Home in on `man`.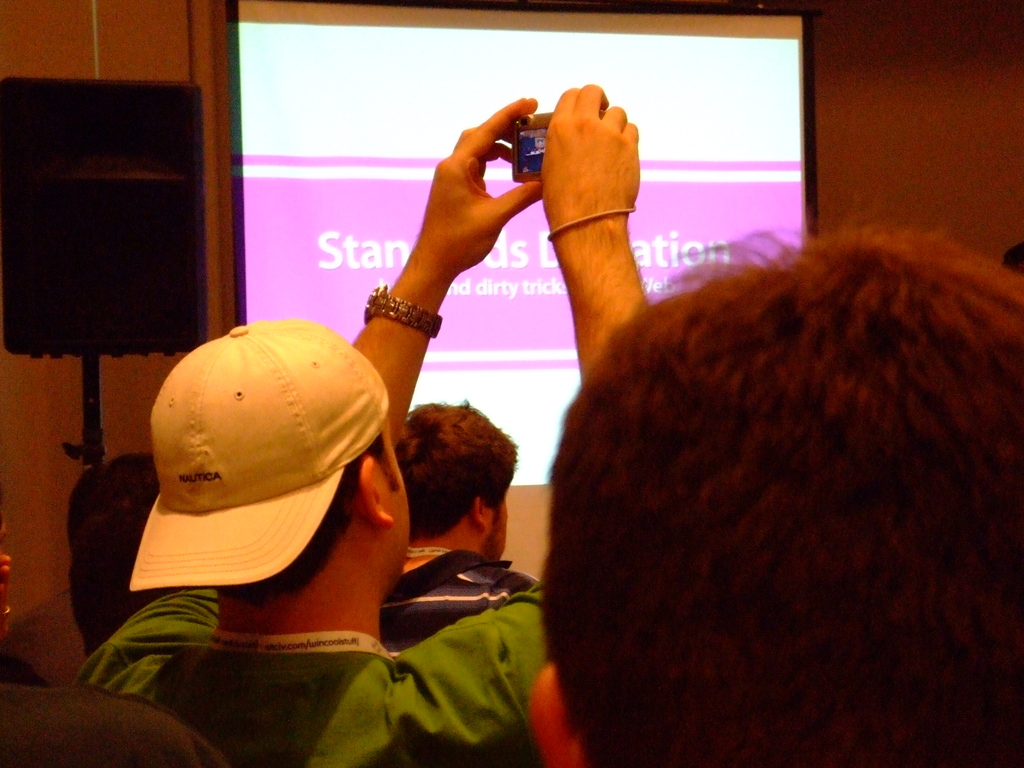
Homed in at <box>382,401,541,659</box>.
